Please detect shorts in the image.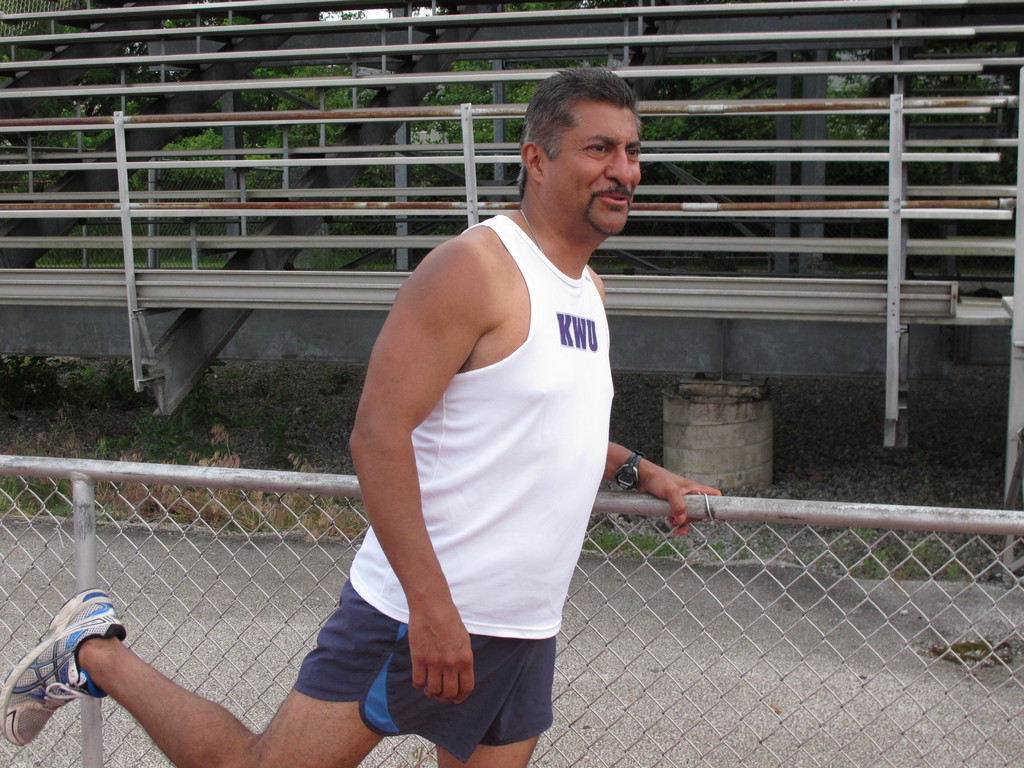
locate(292, 579, 557, 761).
